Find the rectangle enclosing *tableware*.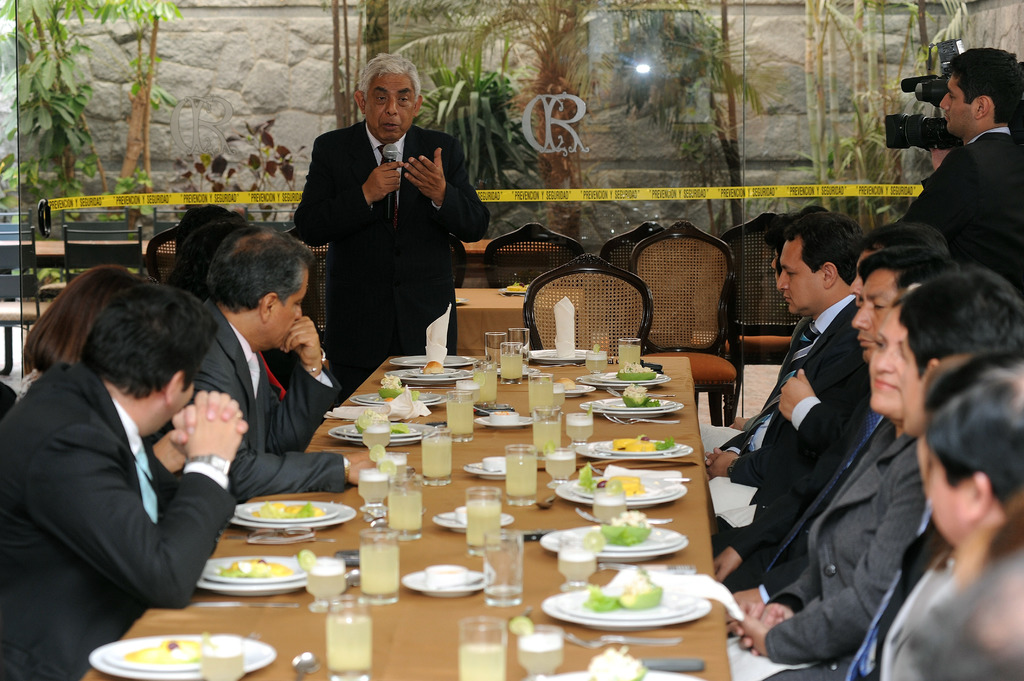
select_region(463, 485, 502, 557).
